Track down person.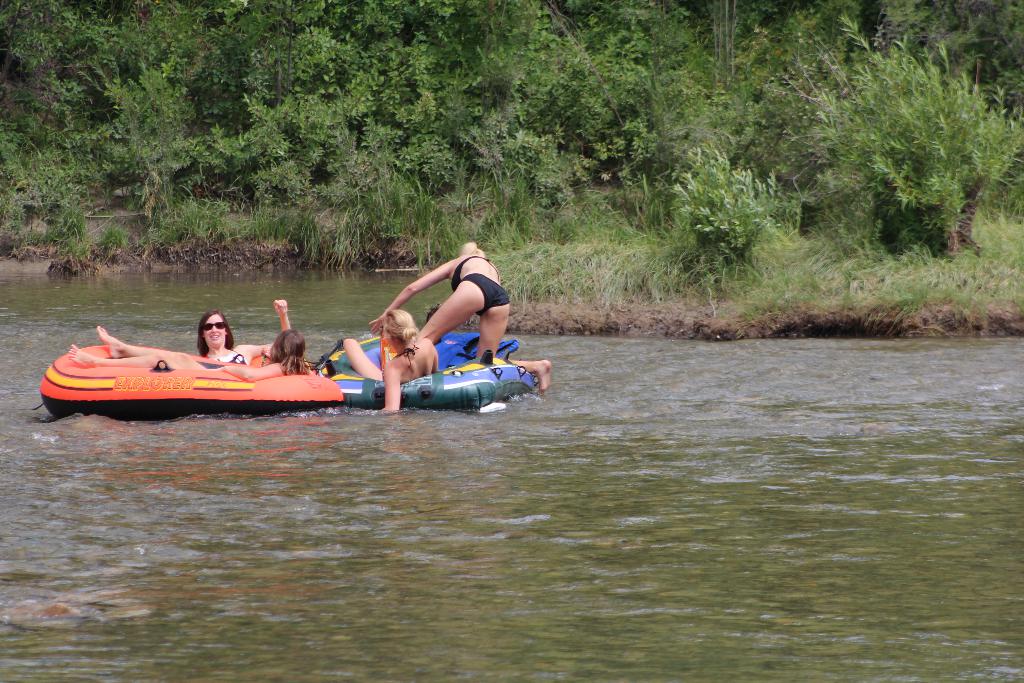
Tracked to {"left": 189, "top": 307, "right": 278, "bottom": 362}.
